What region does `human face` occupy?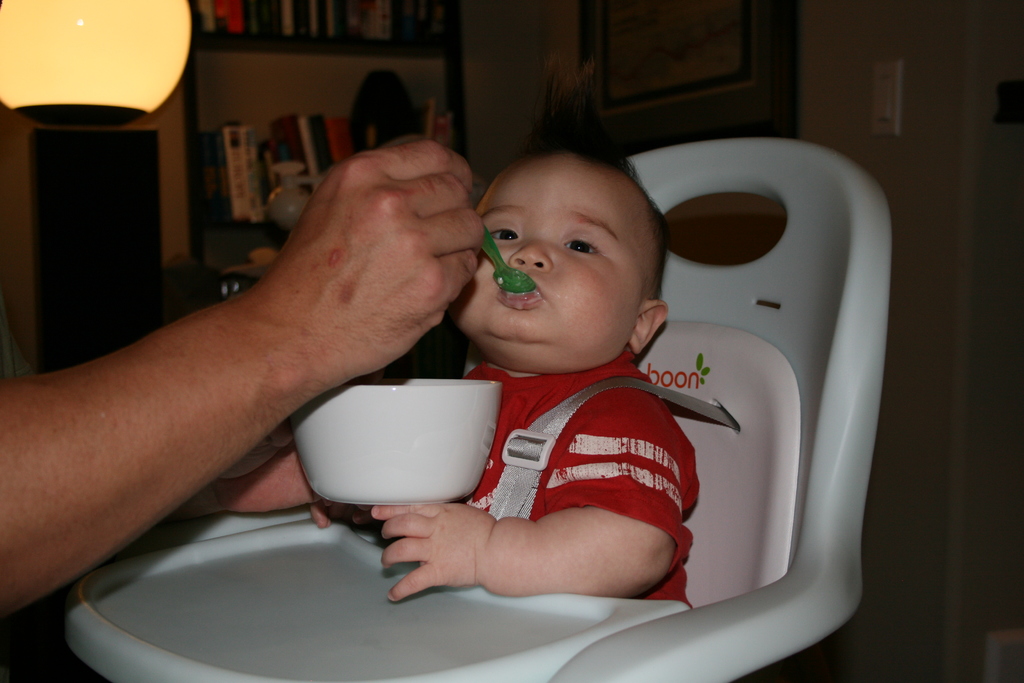
Rect(438, 147, 655, 379).
